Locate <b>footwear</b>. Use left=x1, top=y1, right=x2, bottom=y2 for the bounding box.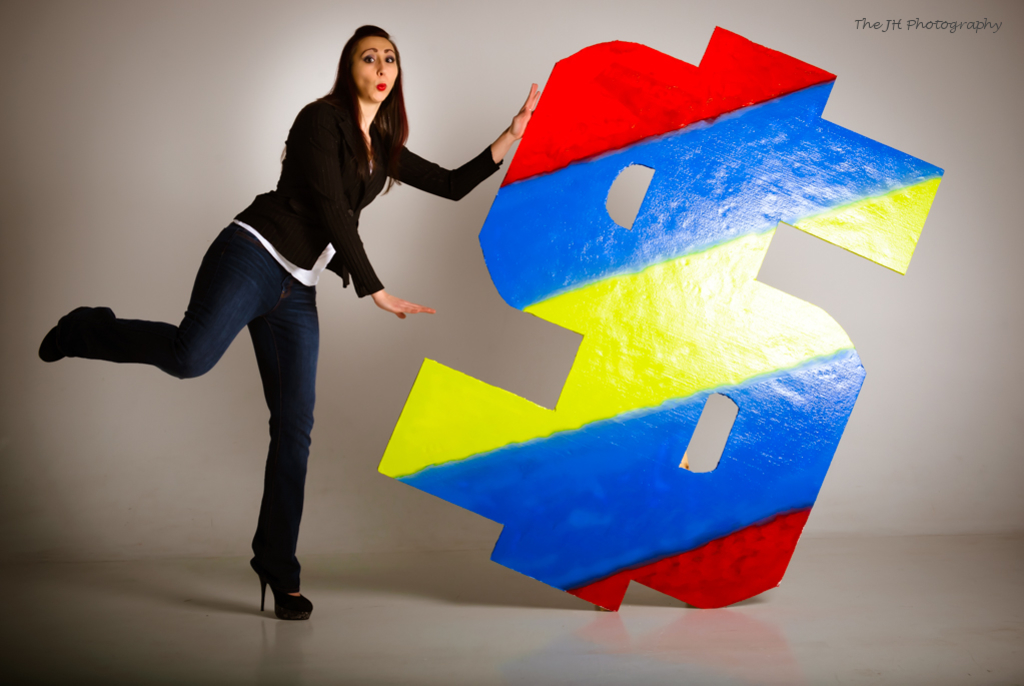
left=251, top=558, right=312, bottom=618.
